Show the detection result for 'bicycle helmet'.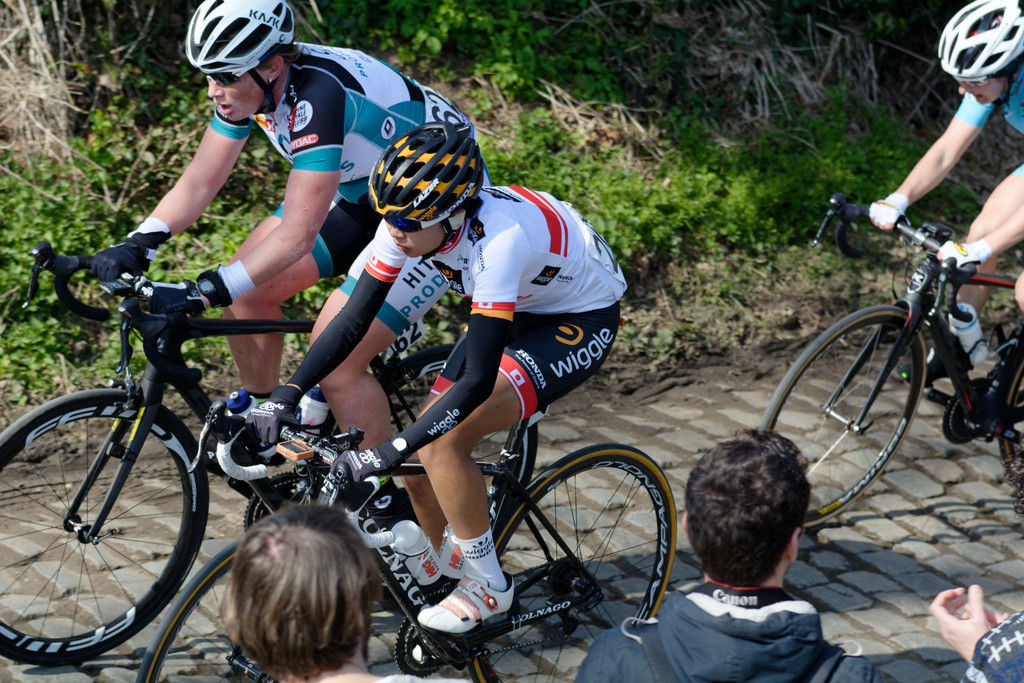
bbox=[371, 124, 483, 243].
